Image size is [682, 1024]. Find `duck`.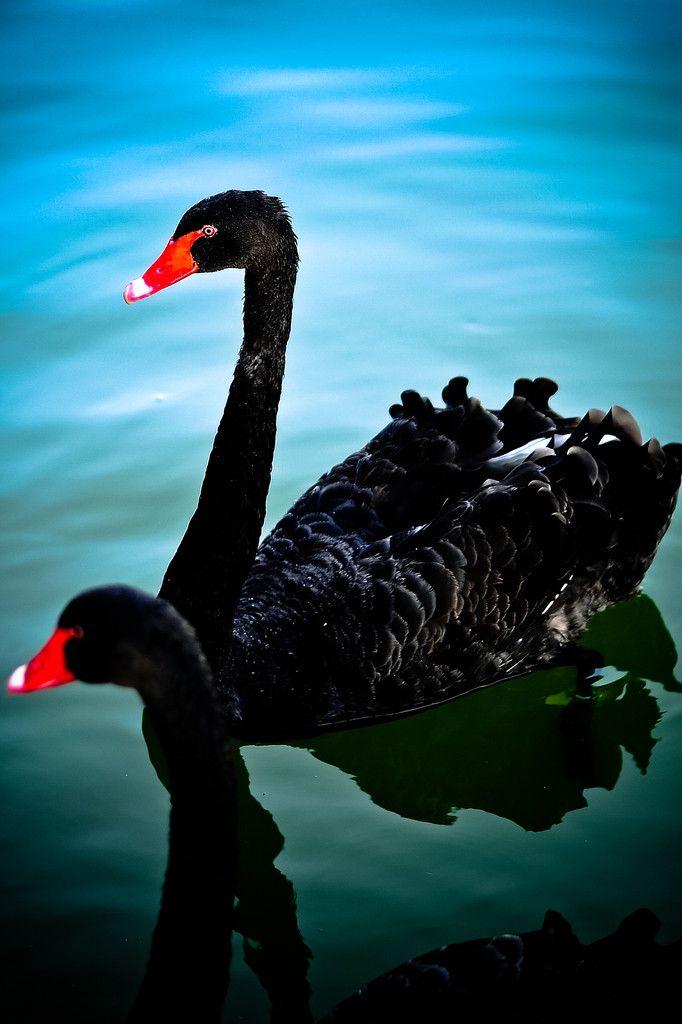
{"left": 20, "top": 588, "right": 301, "bottom": 946}.
